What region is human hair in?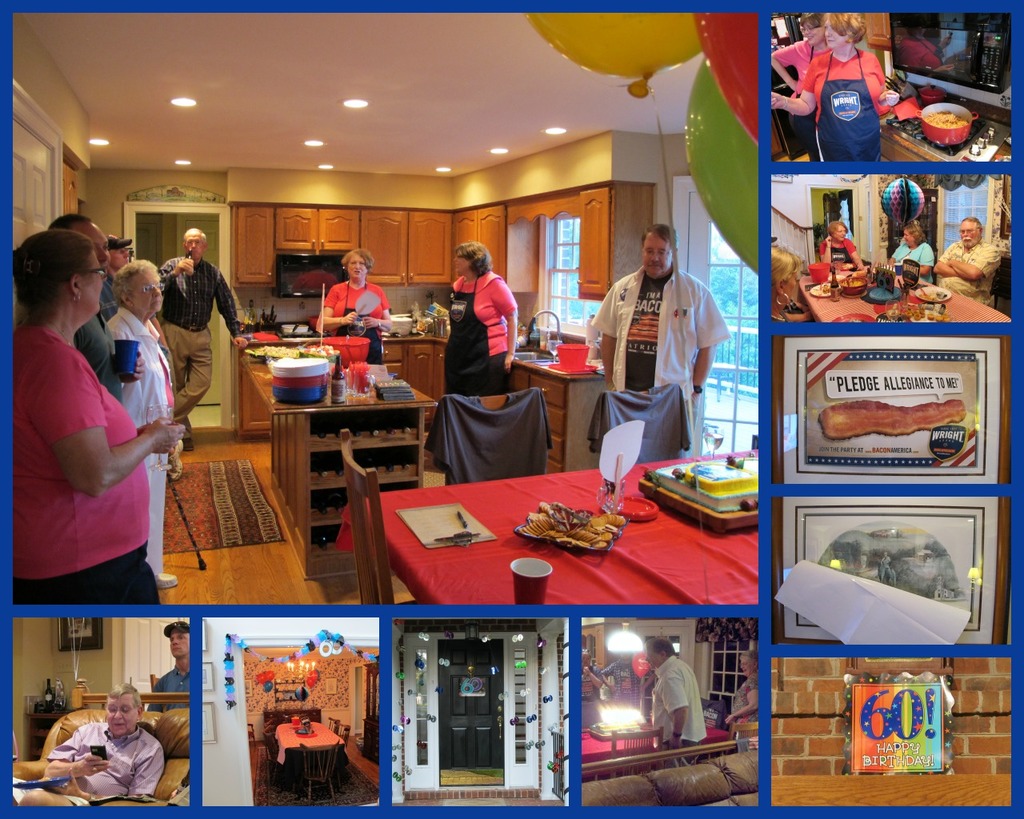
pyautogui.locateOnScreen(45, 213, 94, 233).
